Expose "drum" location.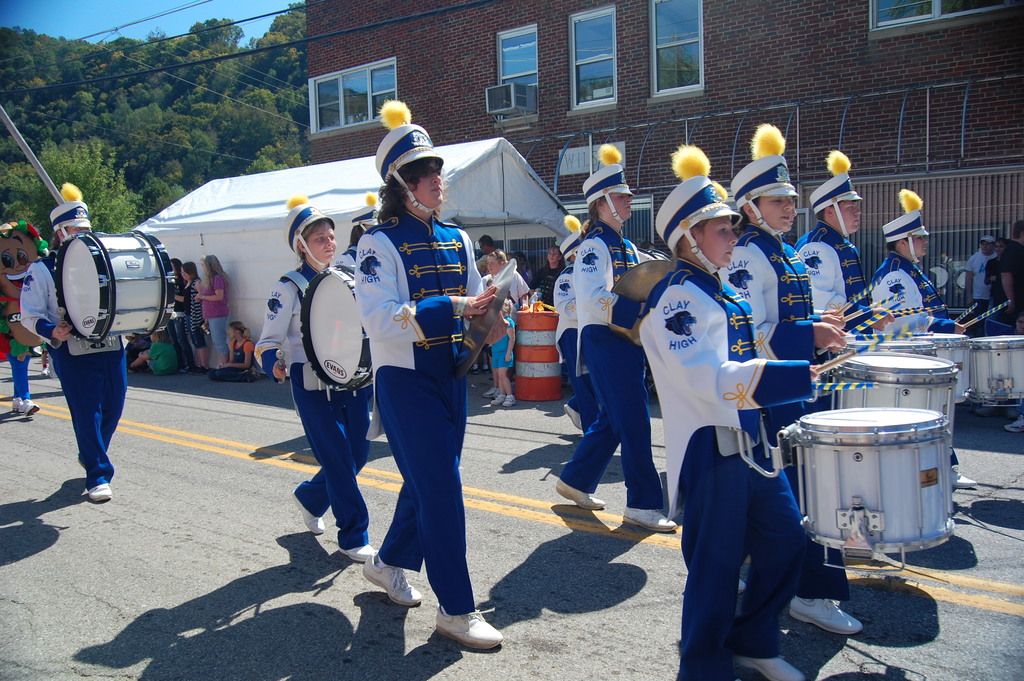
Exposed at crop(826, 350, 963, 448).
